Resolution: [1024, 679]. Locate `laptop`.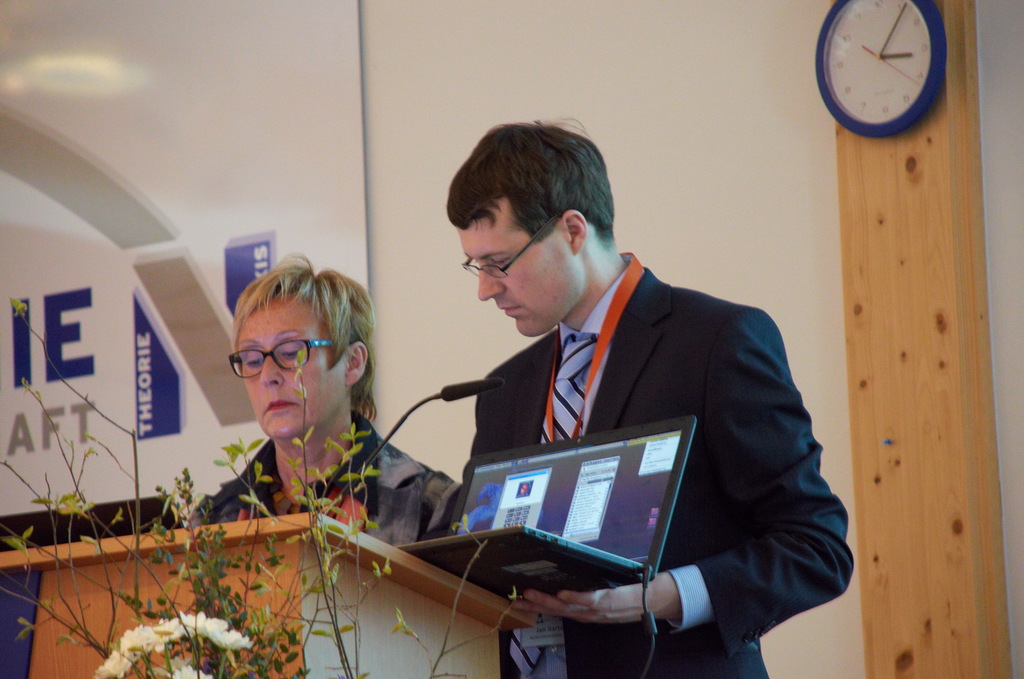
detection(398, 413, 699, 604).
